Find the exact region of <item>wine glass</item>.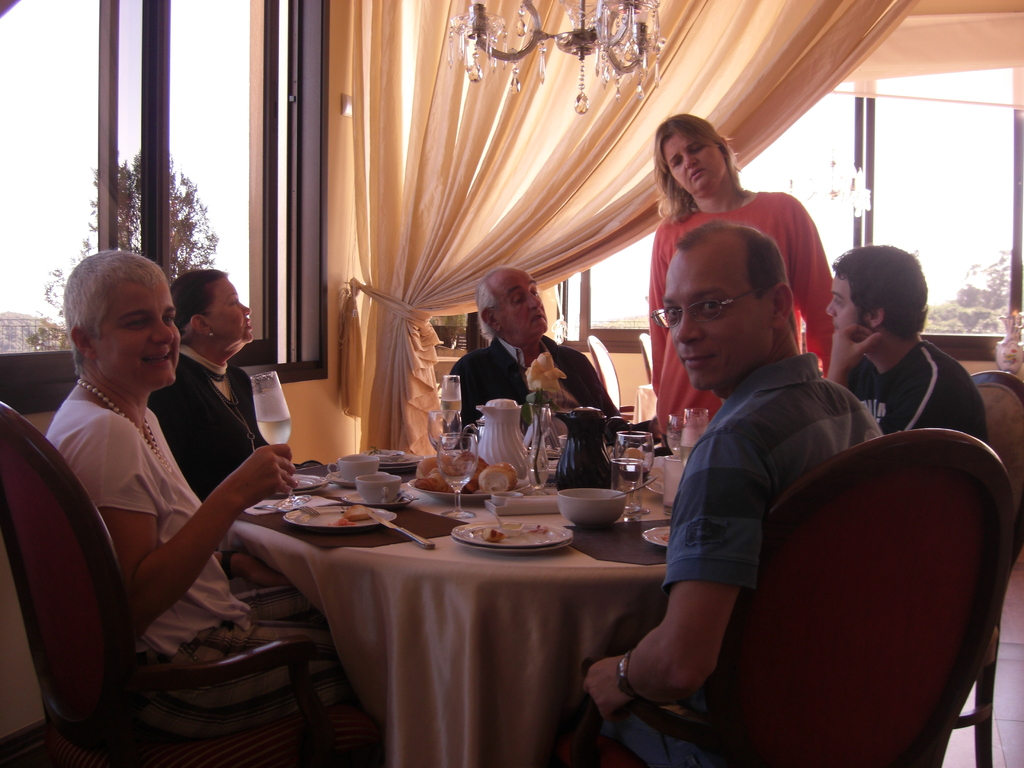
Exact region: [x1=518, y1=404, x2=552, y2=452].
